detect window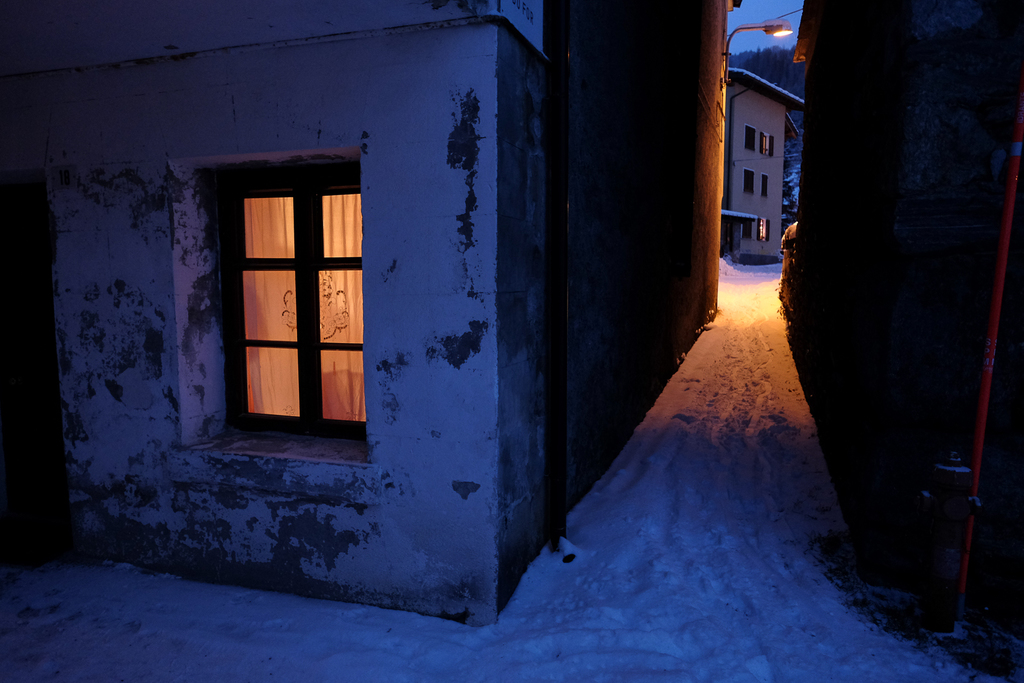
<region>743, 168, 756, 196</region>
